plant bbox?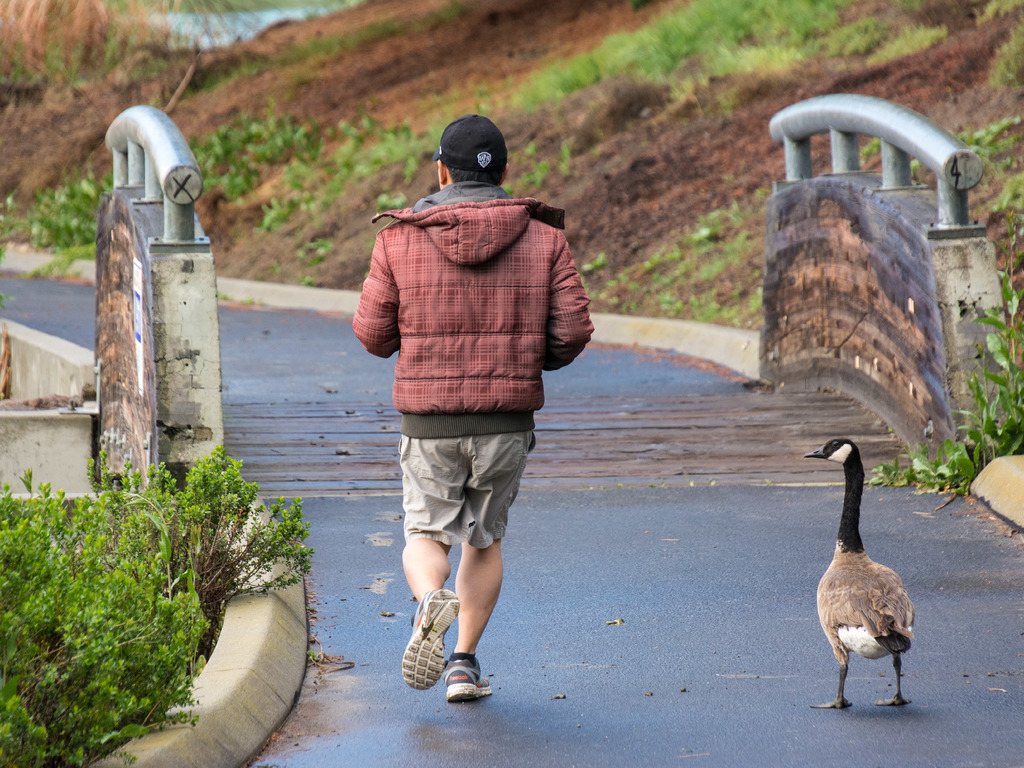
[0, 165, 113, 271]
